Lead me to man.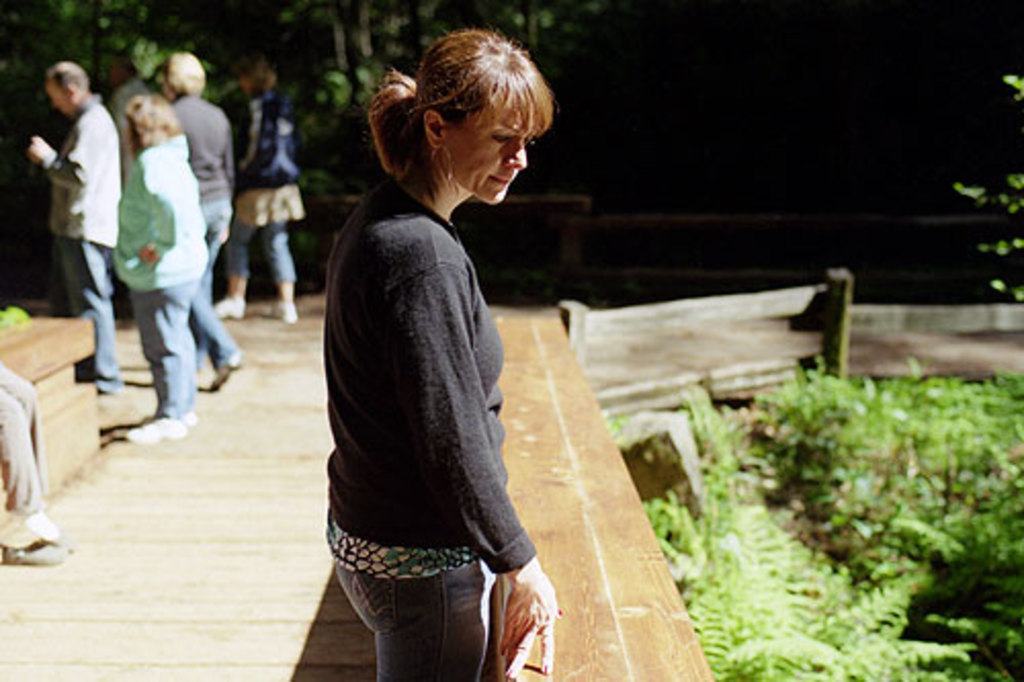
Lead to box(31, 61, 129, 395).
